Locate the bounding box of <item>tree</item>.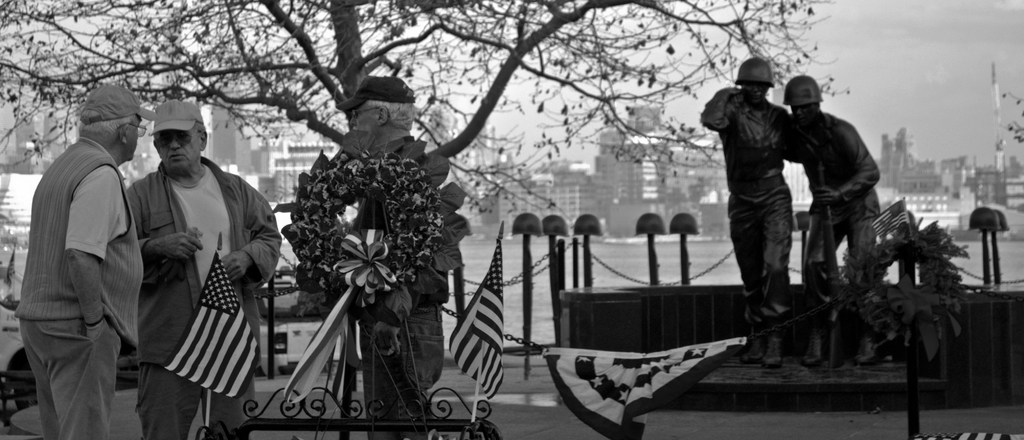
Bounding box: [2, 0, 843, 196].
